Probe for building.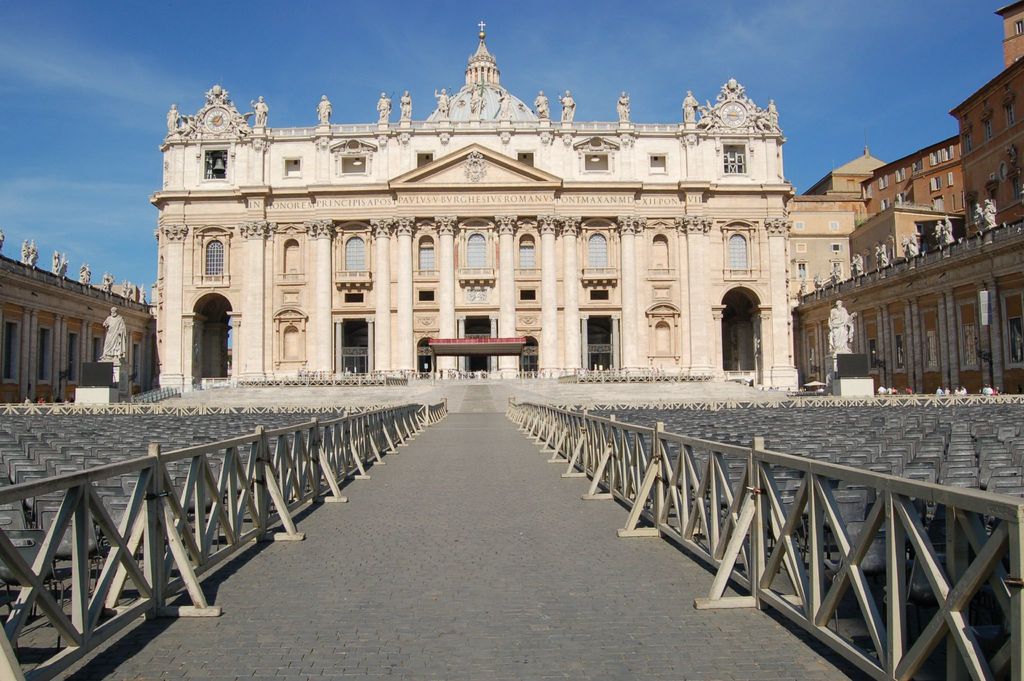
Probe result: rect(873, 136, 963, 213).
